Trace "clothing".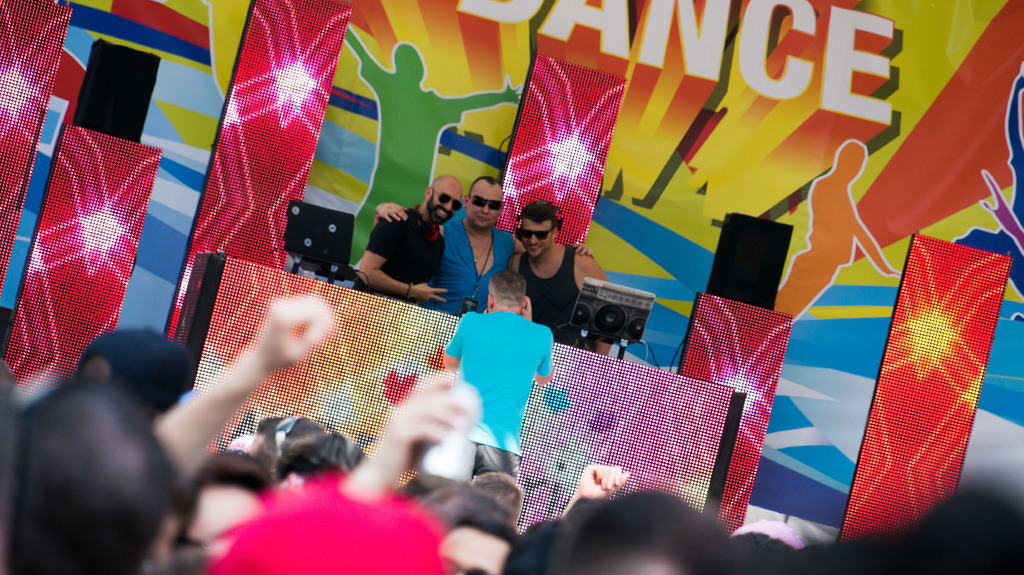
Traced to x1=358, y1=203, x2=451, y2=321.
